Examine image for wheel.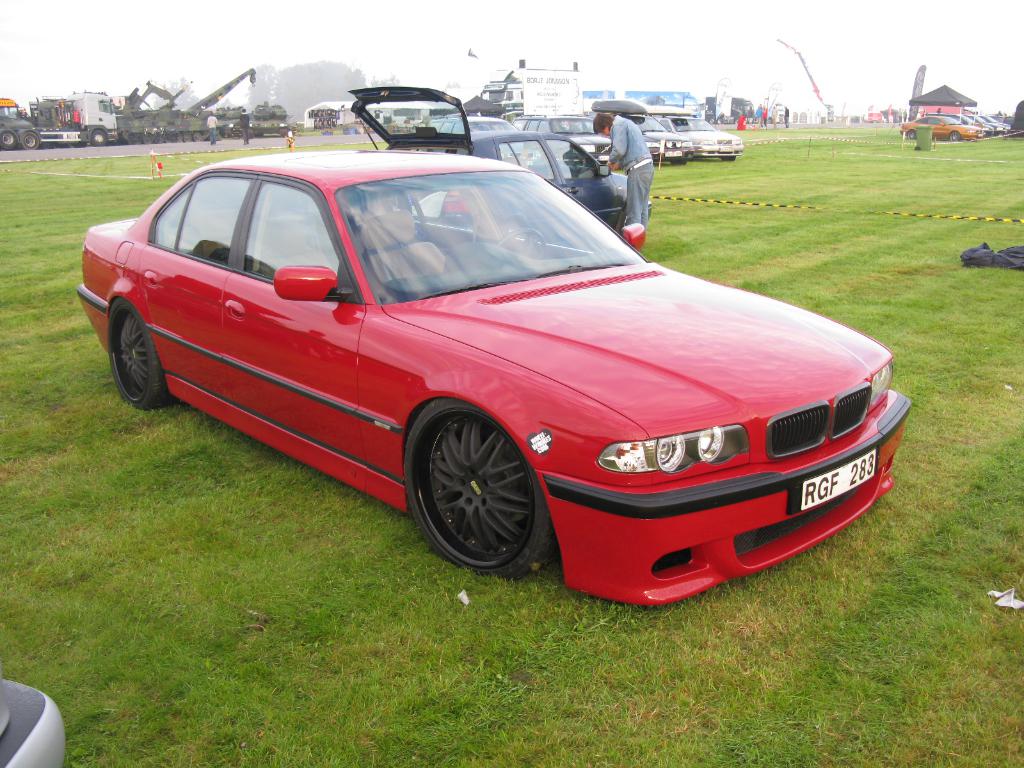
Examination result: [x1=909, y1=130, x2=915, y2=140].
